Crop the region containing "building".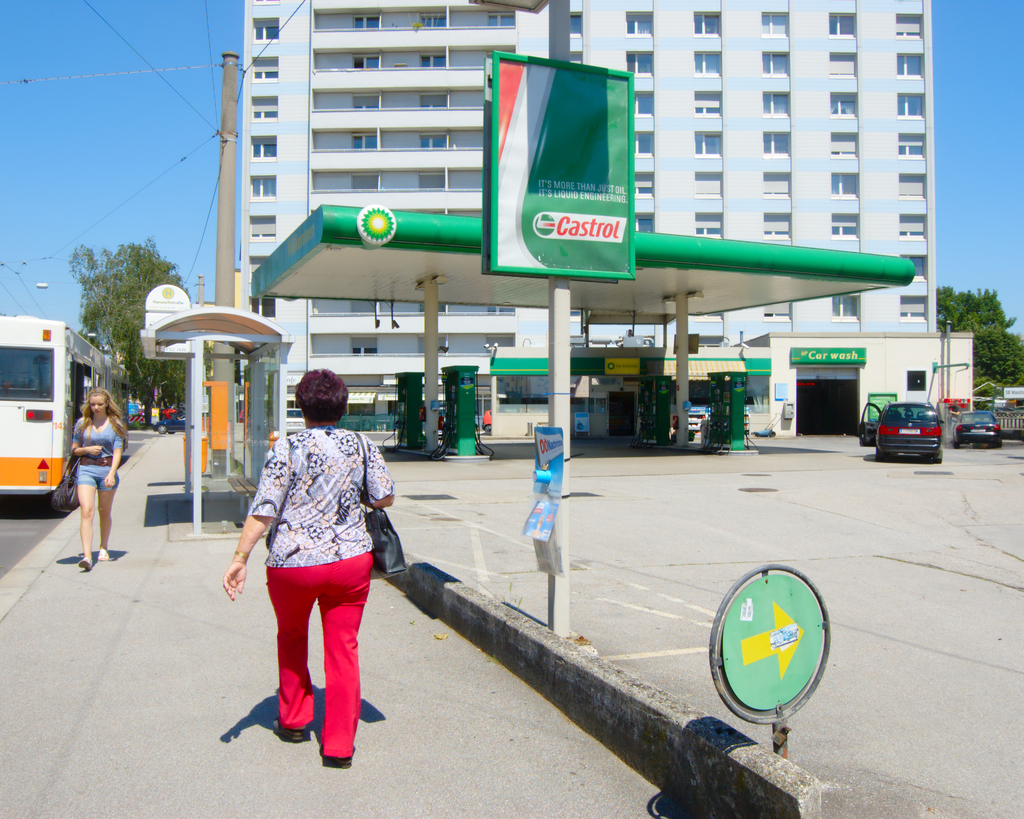
Crop region: box=[239, 0, 977, 439].
